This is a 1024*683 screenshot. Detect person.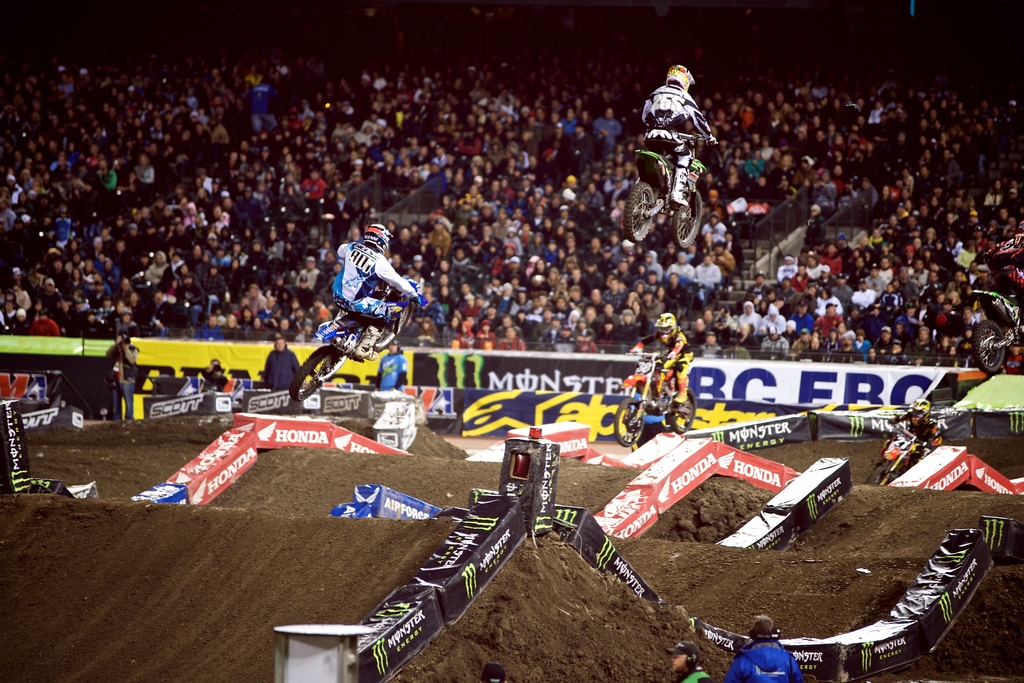
region(257, 334, 298, 390).
